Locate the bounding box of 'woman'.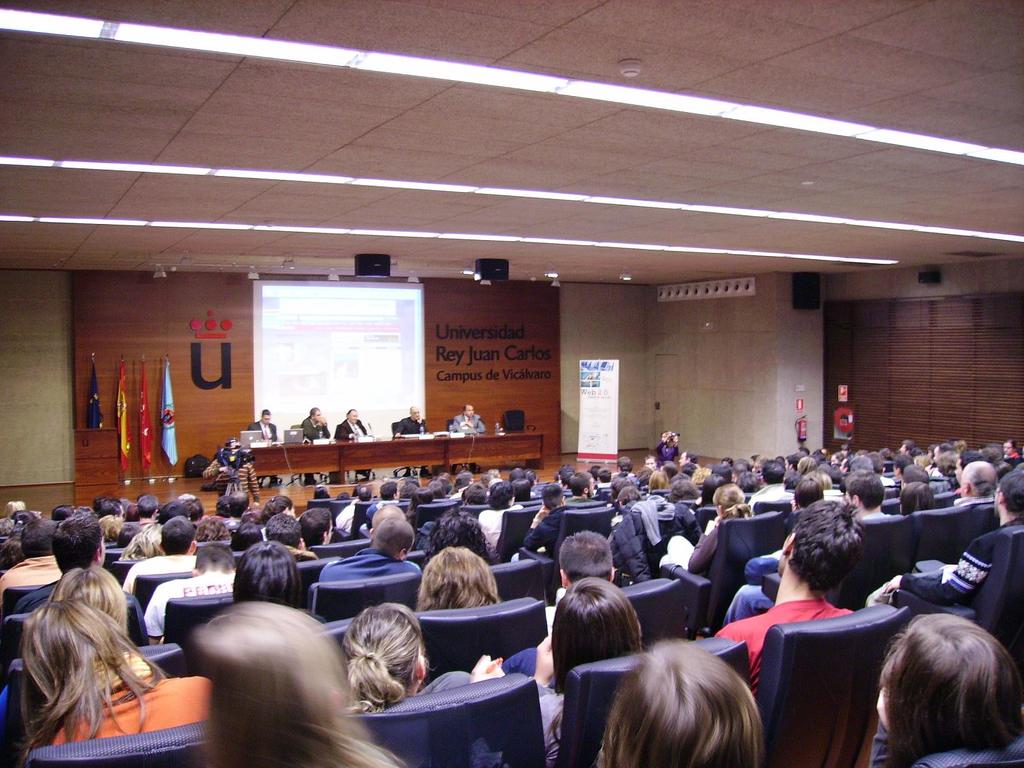
Bounding box: bbox=(641, 470, 670, 500).
